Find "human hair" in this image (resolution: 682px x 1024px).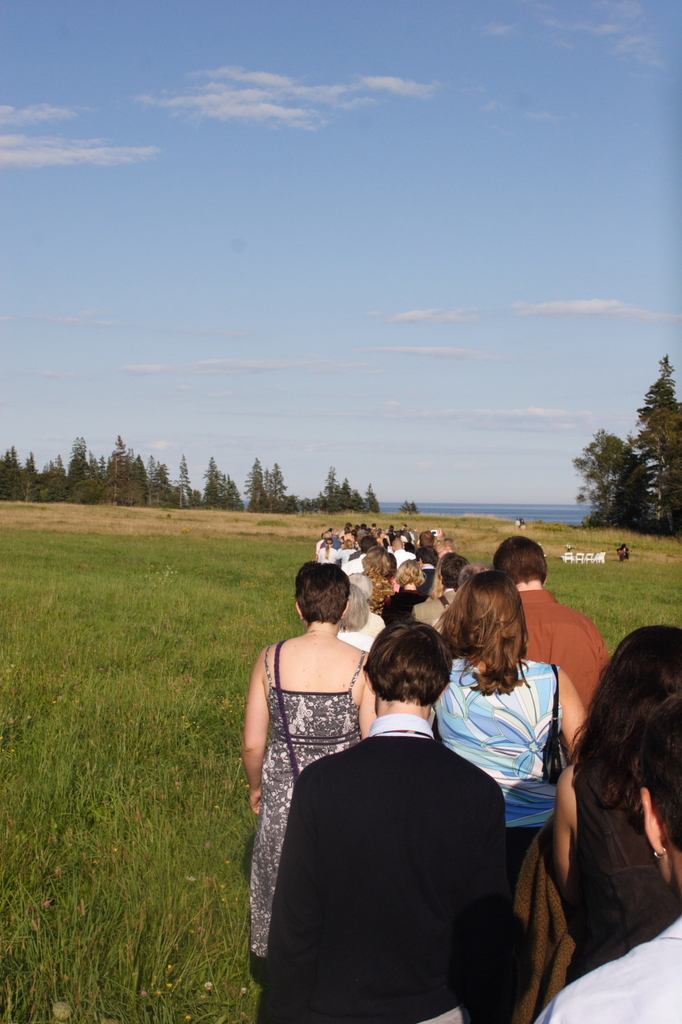
(440,568,528,695).
